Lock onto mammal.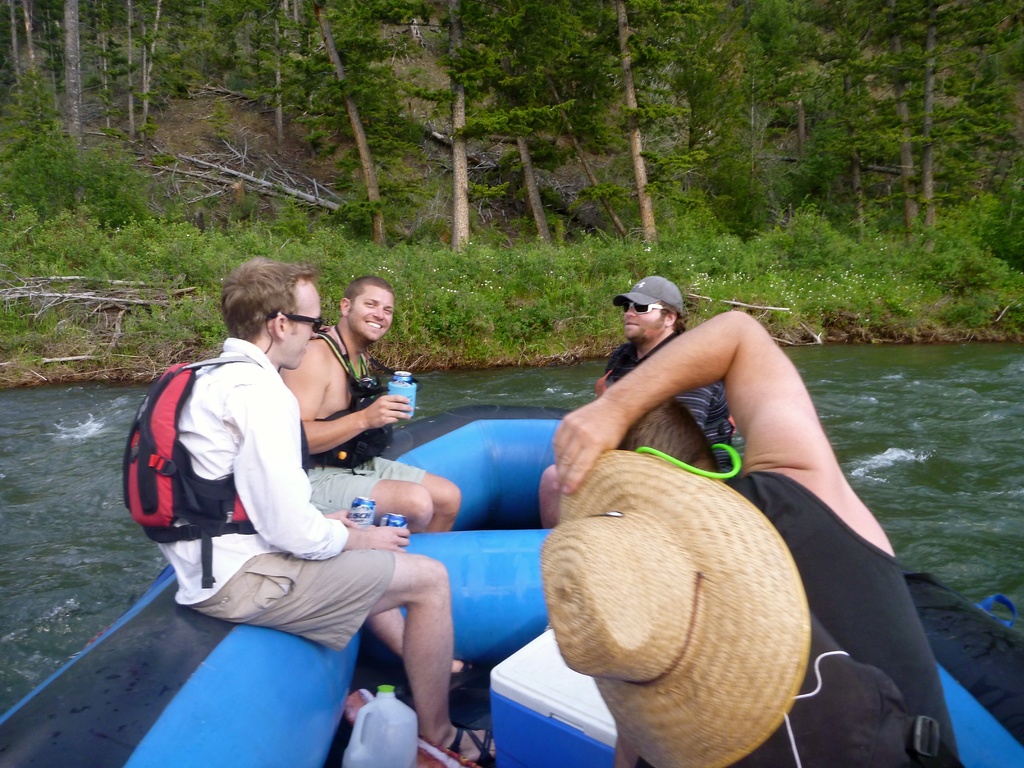
Locked: {"x1": 541, "y1": 307, "x2": 964, "y2": 767}.
